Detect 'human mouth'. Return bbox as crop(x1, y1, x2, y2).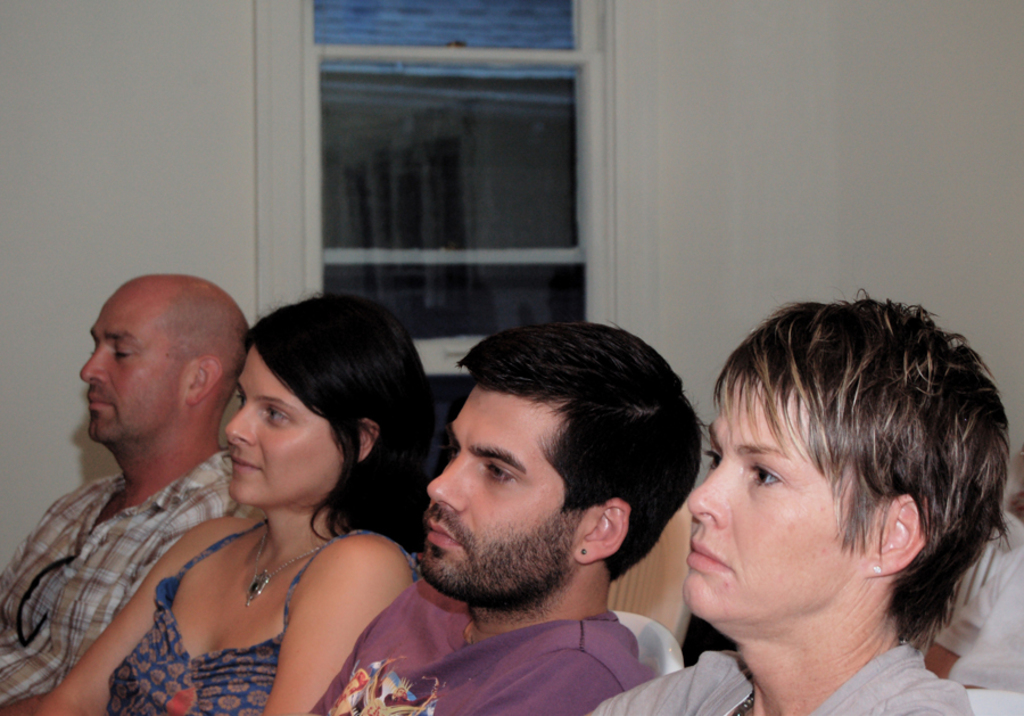
crop(83, 384, 117, 415).
